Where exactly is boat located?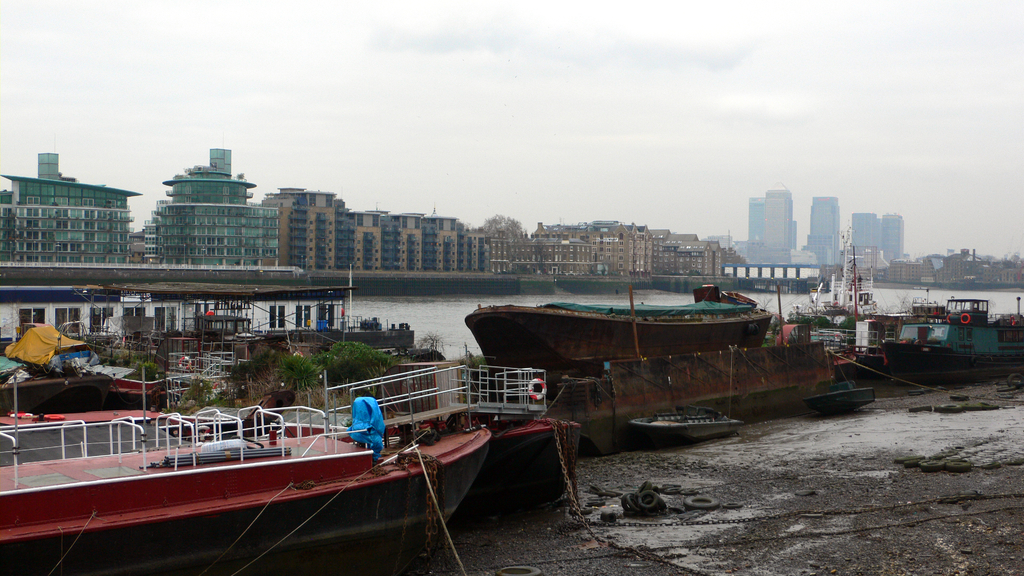
Its bounding box is crop(800, 369, 875, 428).
